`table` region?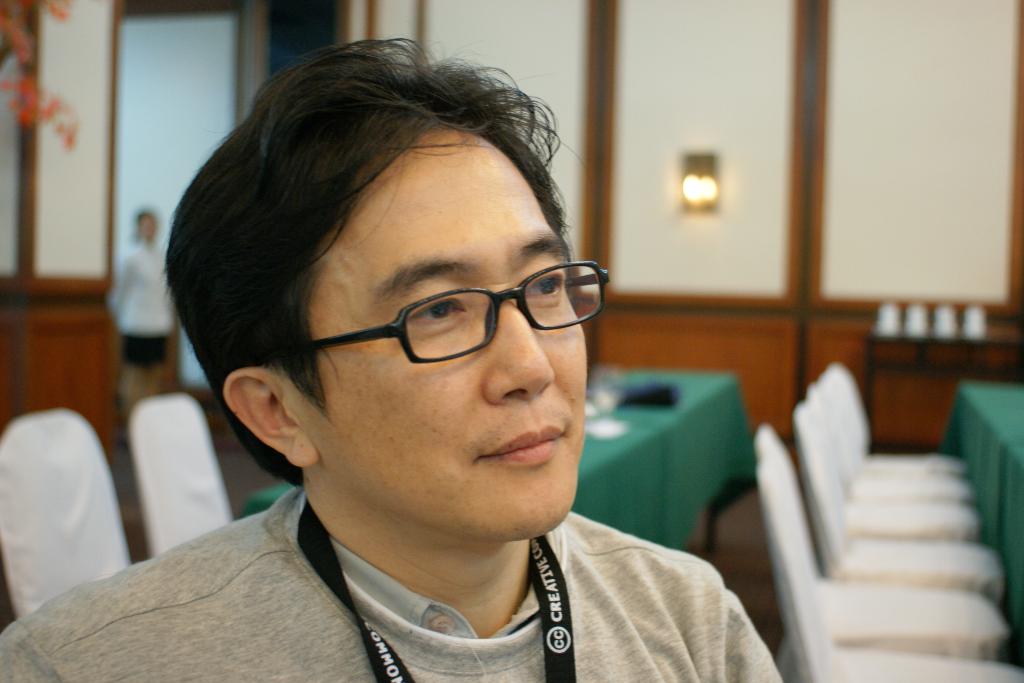
bbox=(941, 377, 1023, 641)
